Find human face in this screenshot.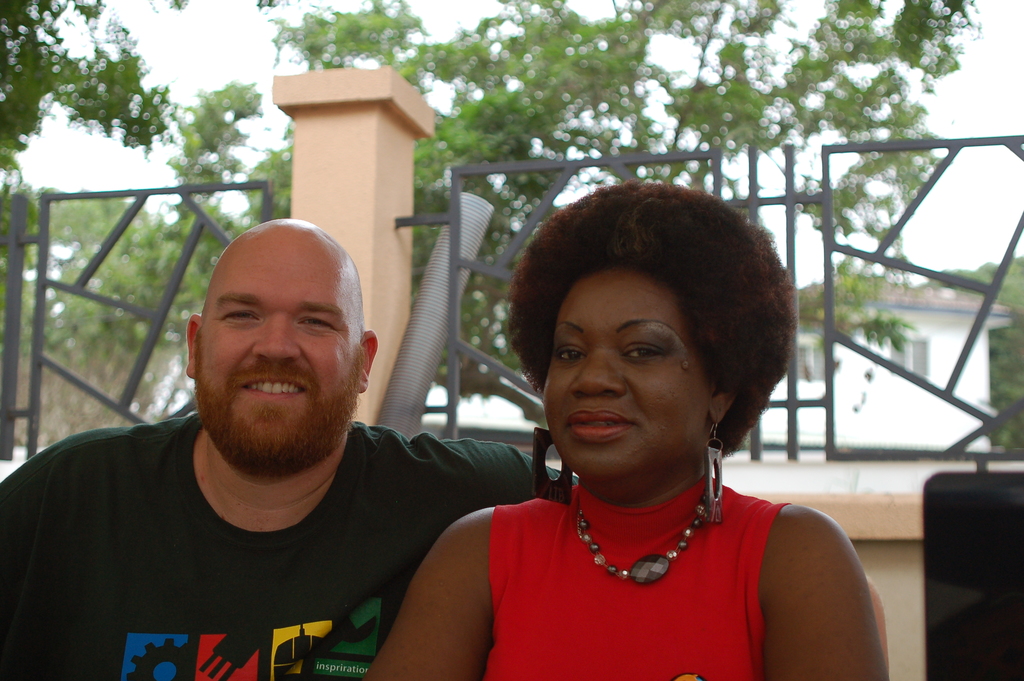
The bounding box for human face is (544, 263, 701, 496).
